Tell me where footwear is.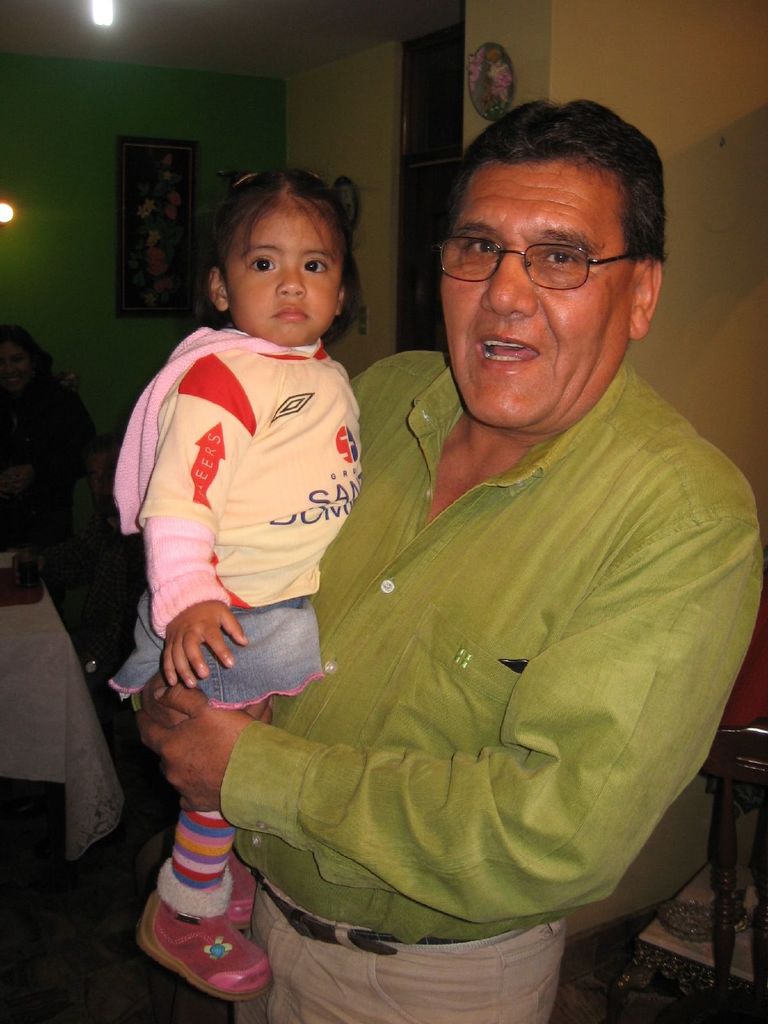
footwear is at BBox(230, 848, 262, 932).
